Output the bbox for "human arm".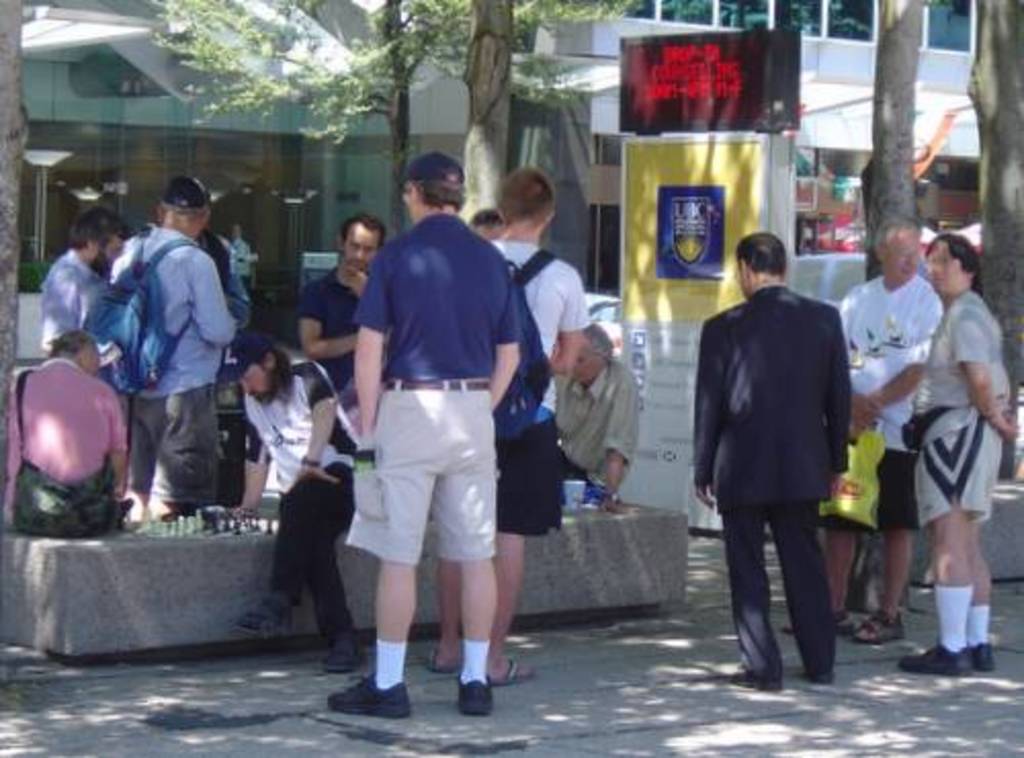
pyautogui.locateOnScreen(690, 313, 735, 514).
